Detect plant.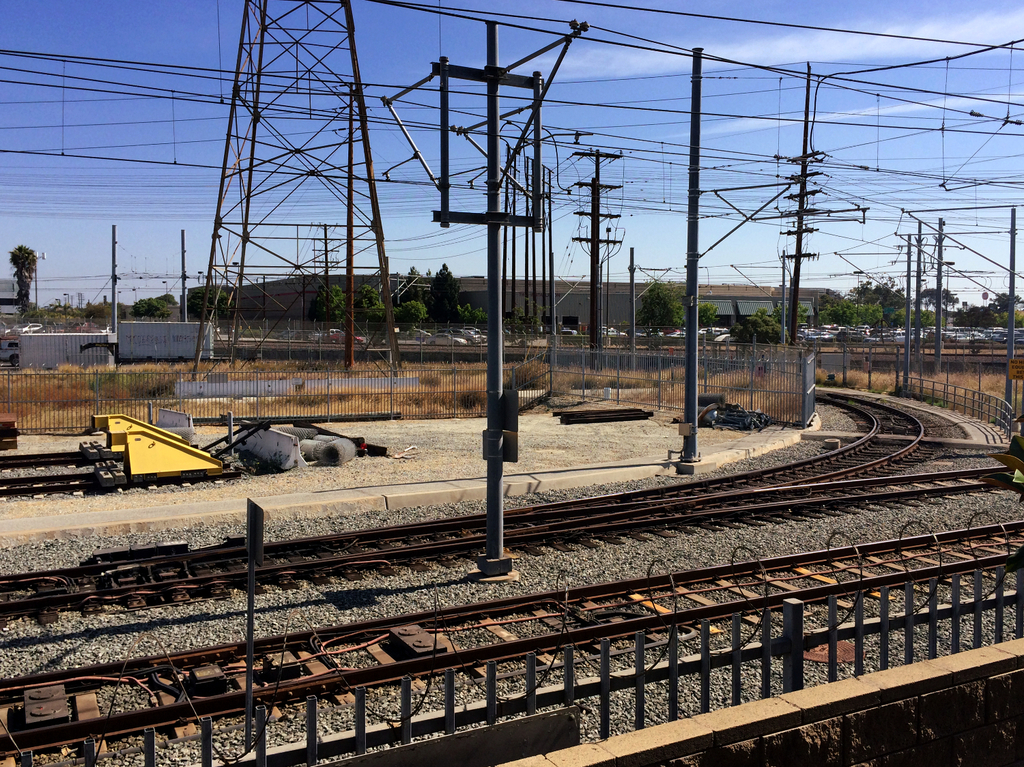
Detected at l=847, t=358, r=877, b=393.
